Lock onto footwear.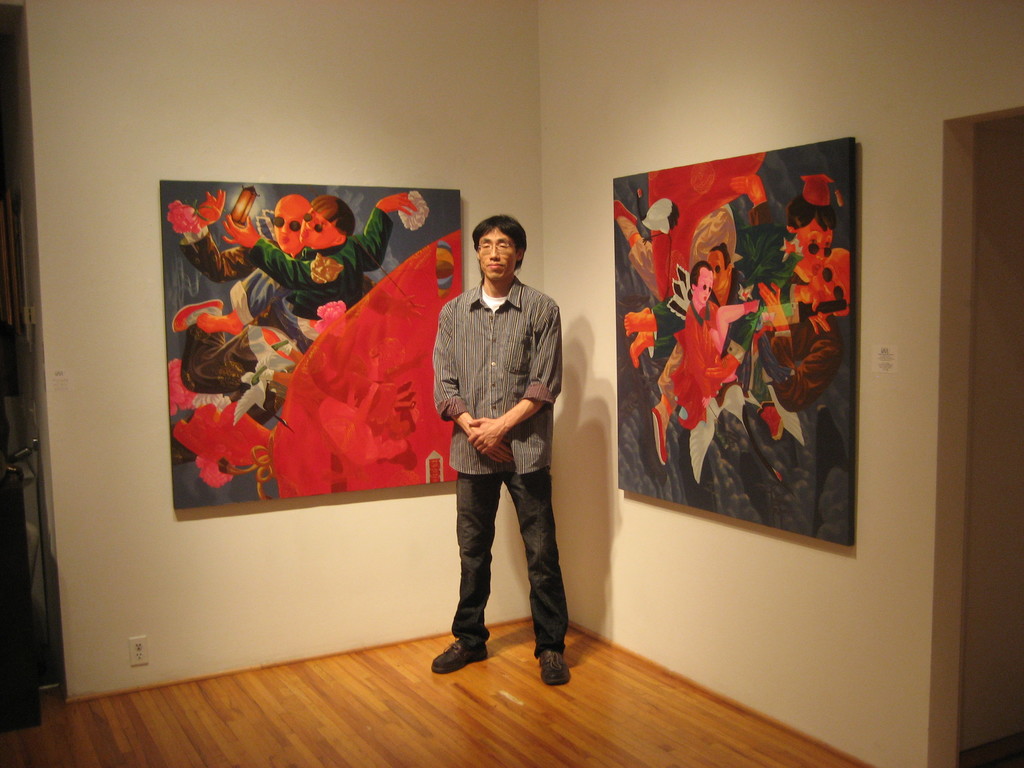
Locked: rect(653, 405, 668, 467).
